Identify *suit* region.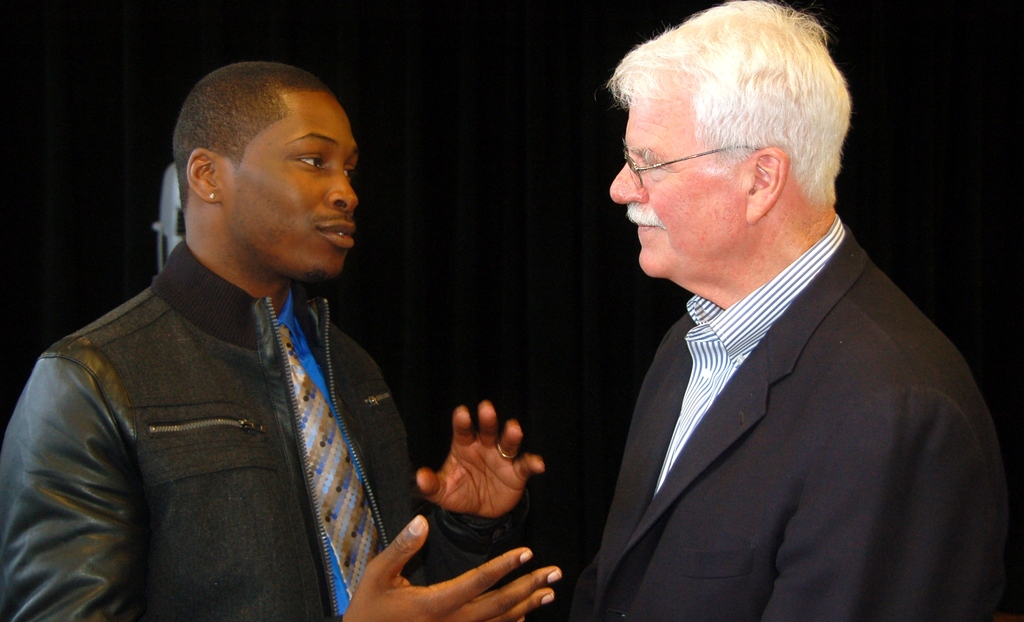
Region: x1=563 y1=193 x2=927 y2=614.
